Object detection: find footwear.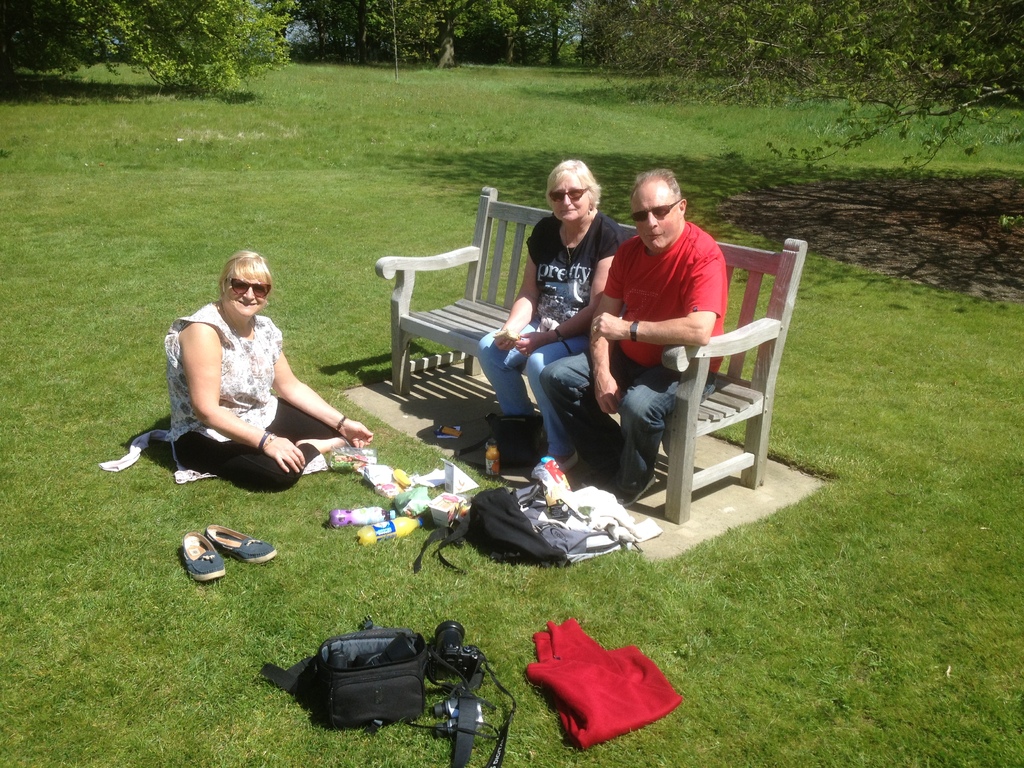
x1=604, y1=473, x2=655, y2=504.
